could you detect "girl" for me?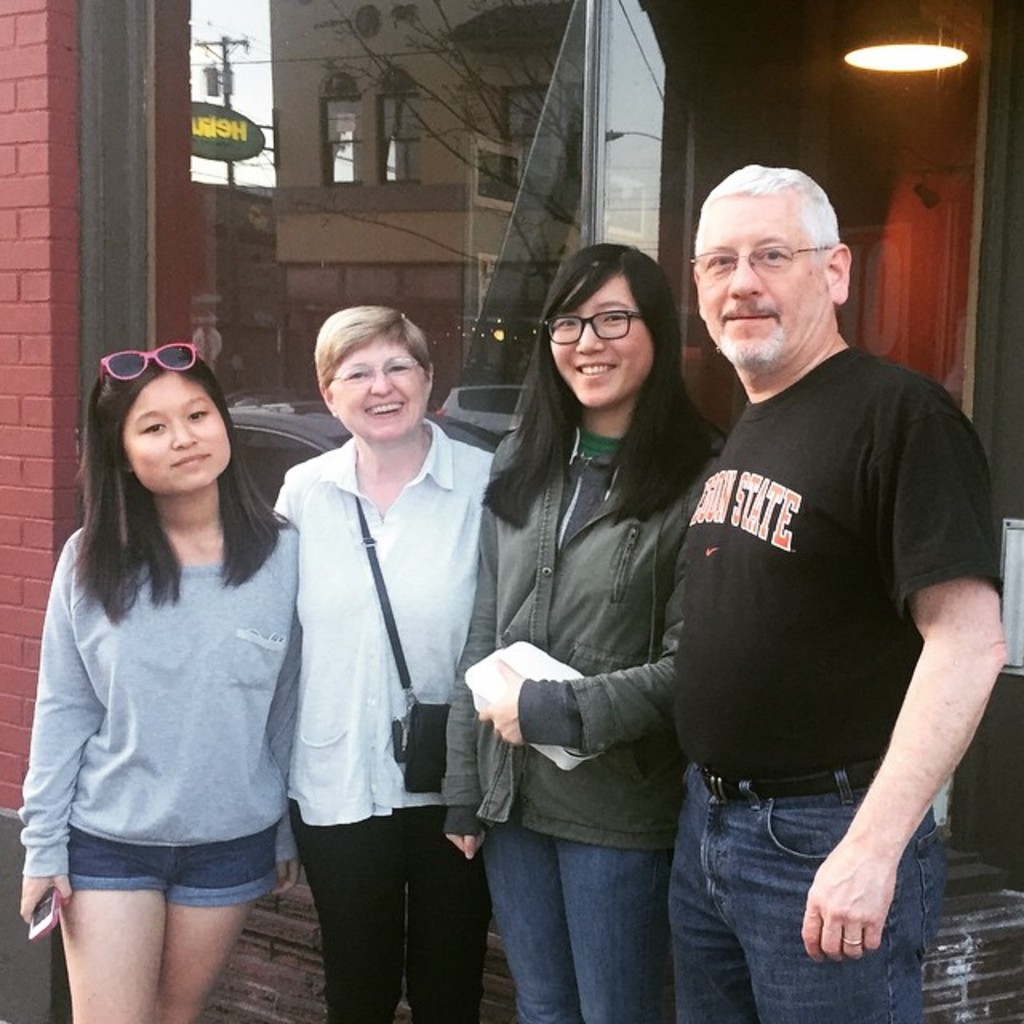
Detection result: bbox(18, 346, 306, 1022).
